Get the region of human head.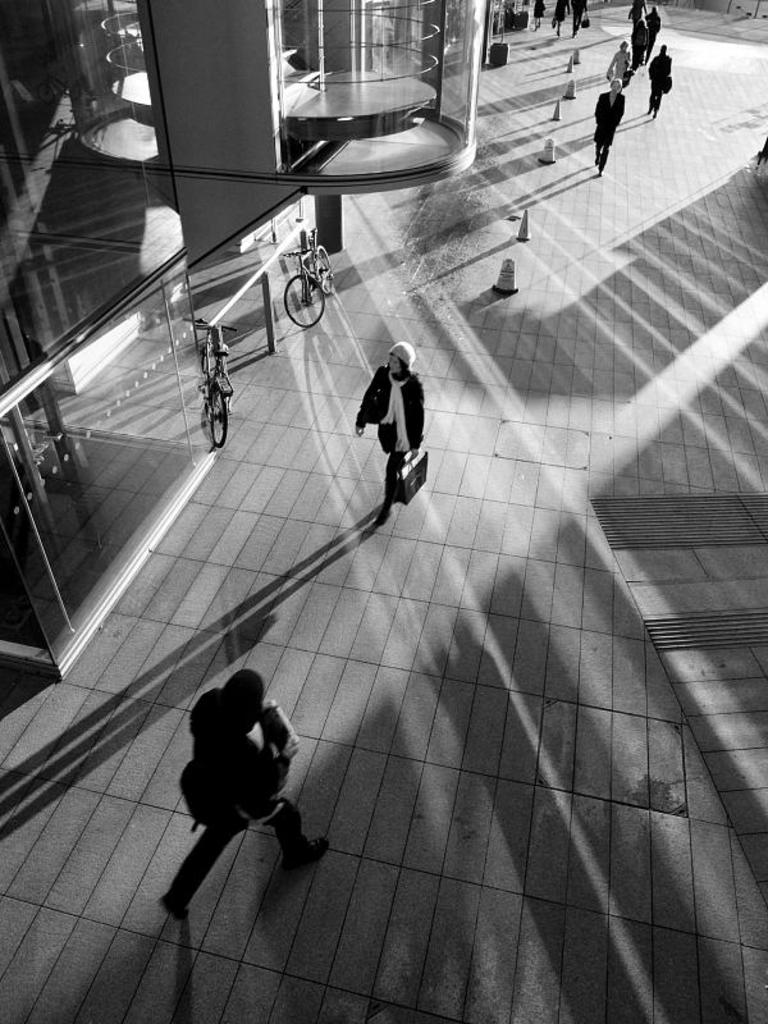
crop(614, 37, 630, 52).
